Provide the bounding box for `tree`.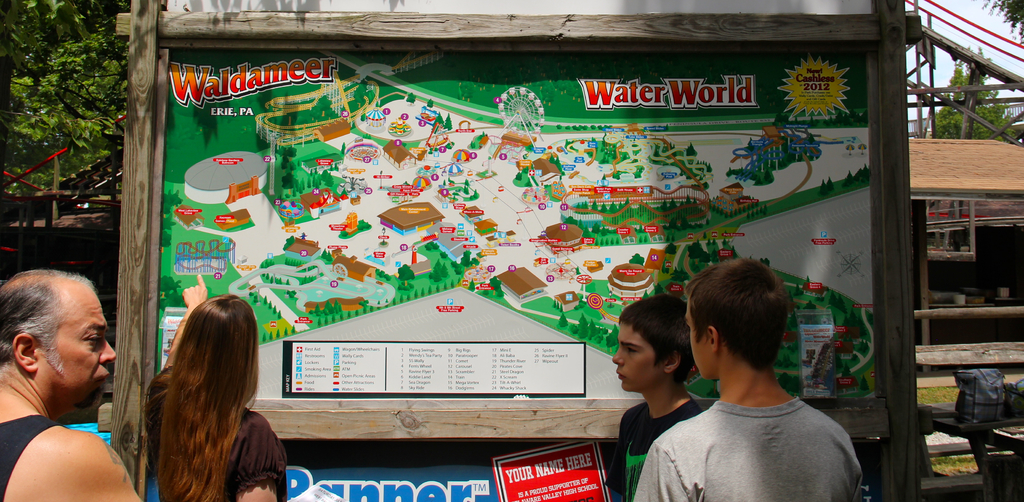
bbox(354, 87, 366, 108).
